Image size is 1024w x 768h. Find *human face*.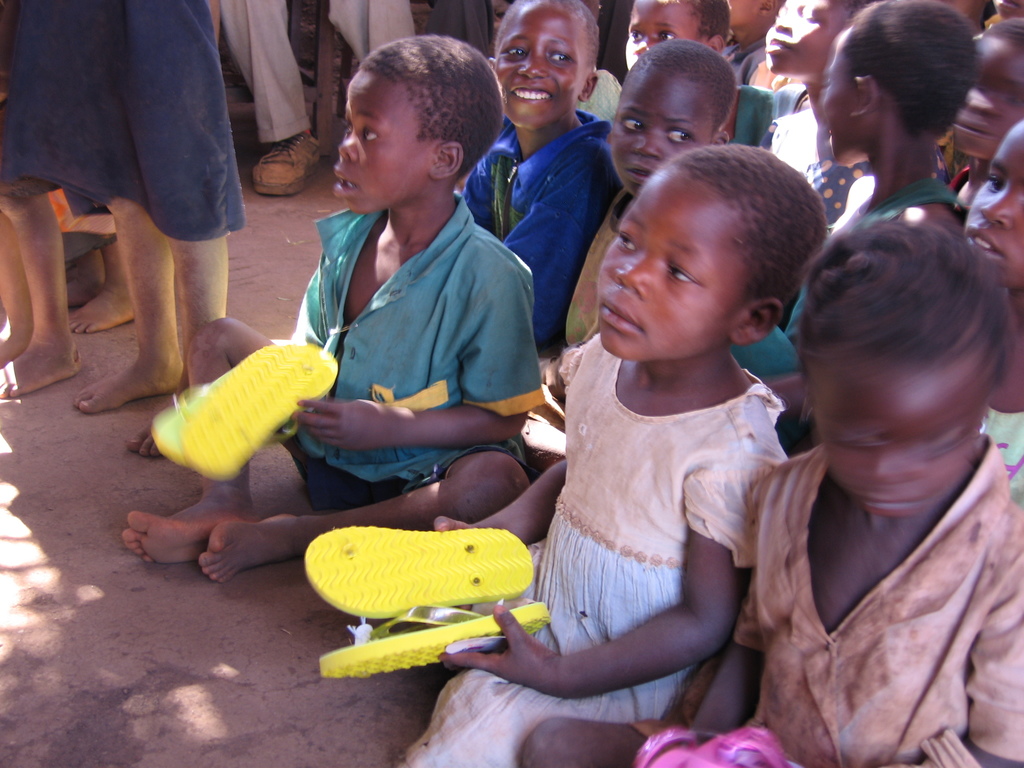
[left=499, top=3, right=588, bottom=130].
